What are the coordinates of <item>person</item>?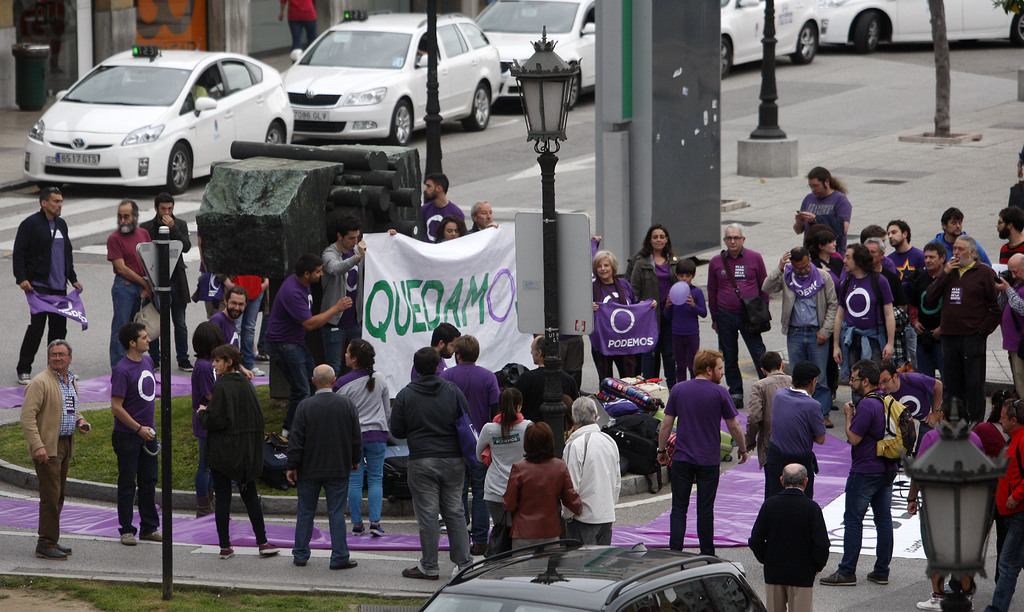
[left=433, top=212, right=468, bottom=243].
